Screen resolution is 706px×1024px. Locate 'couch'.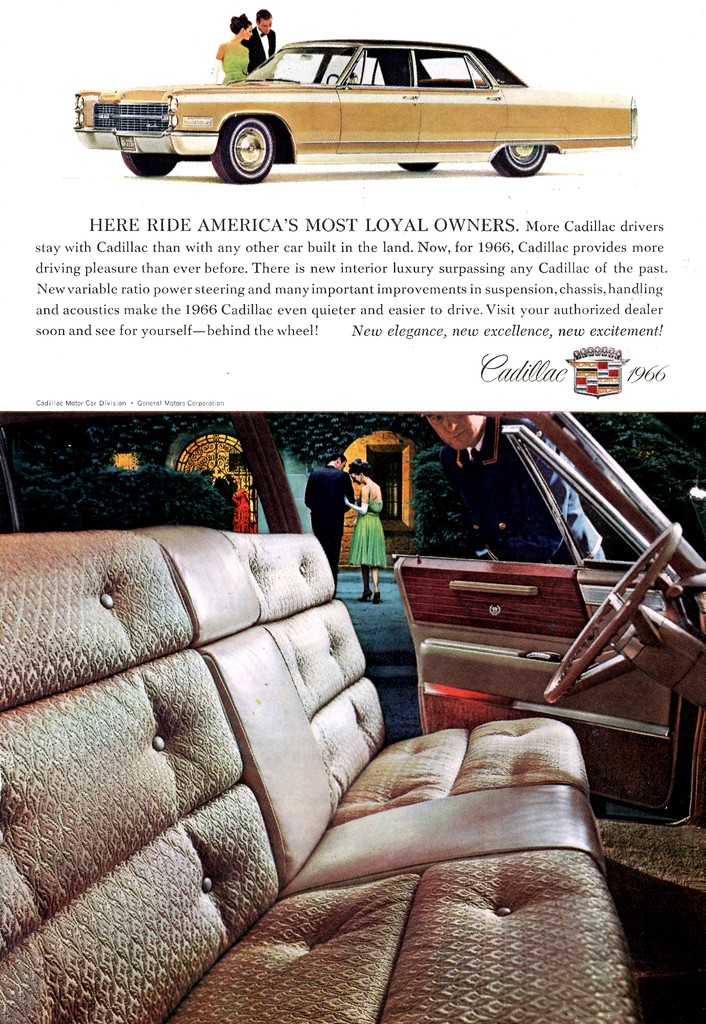
select_region(0, 495, 629, 1023).
